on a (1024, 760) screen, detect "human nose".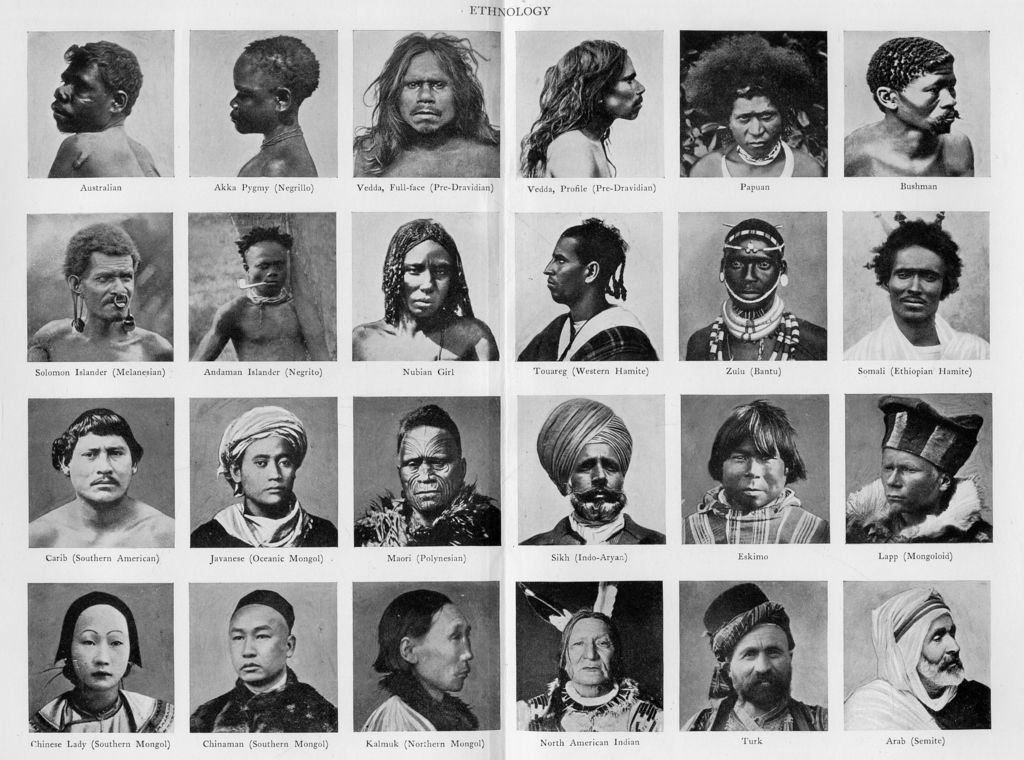
Rect(753, 652, 773, 674).
